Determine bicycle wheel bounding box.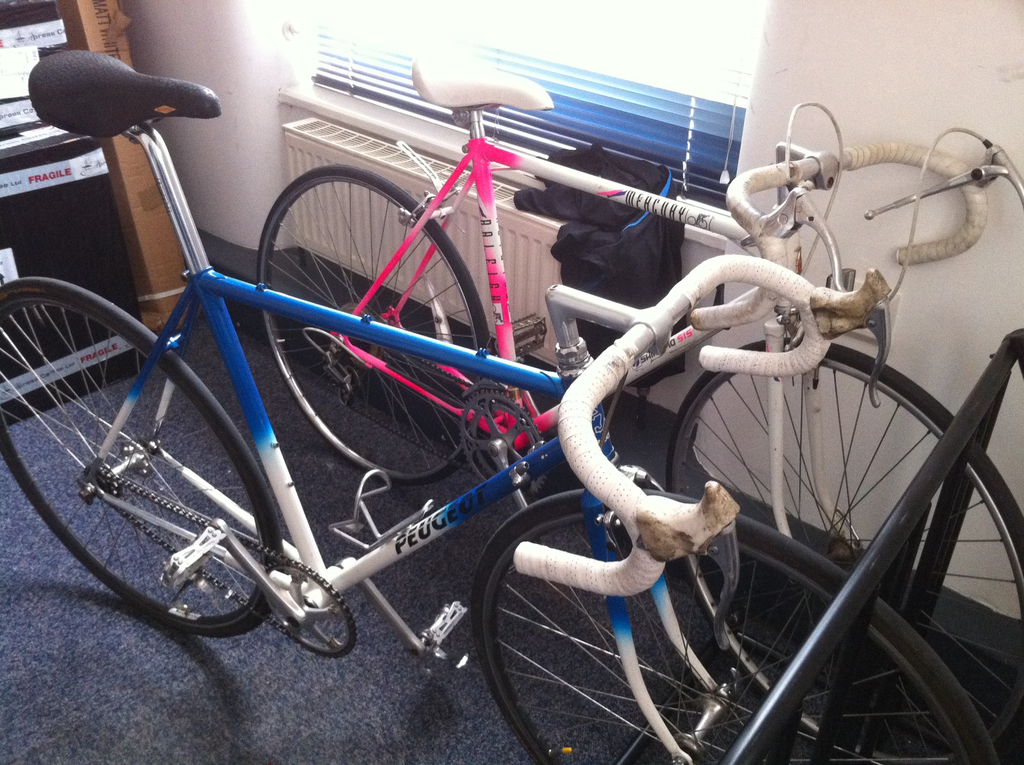
Determined: <region>257, 164, 492, 487</region>.
